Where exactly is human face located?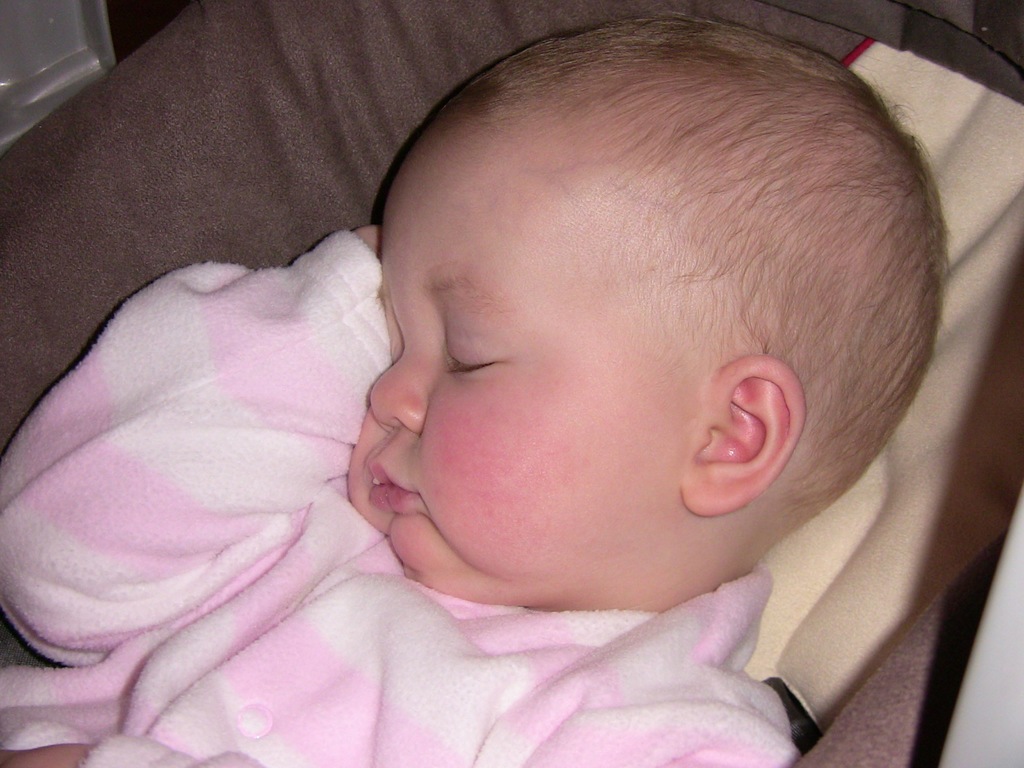
Its bounding box is left=335, top=103, right=688, bottom=605.
